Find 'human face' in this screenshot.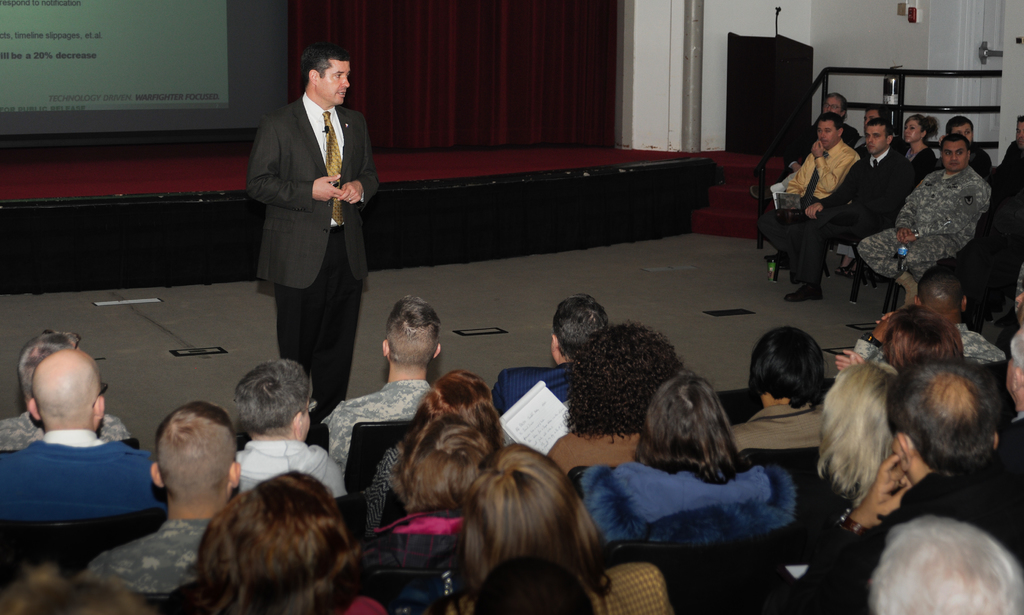
The bounding box for 'human face' is {"x1": 942, "y1": 138, "x2": 965, "y2": 168}.
